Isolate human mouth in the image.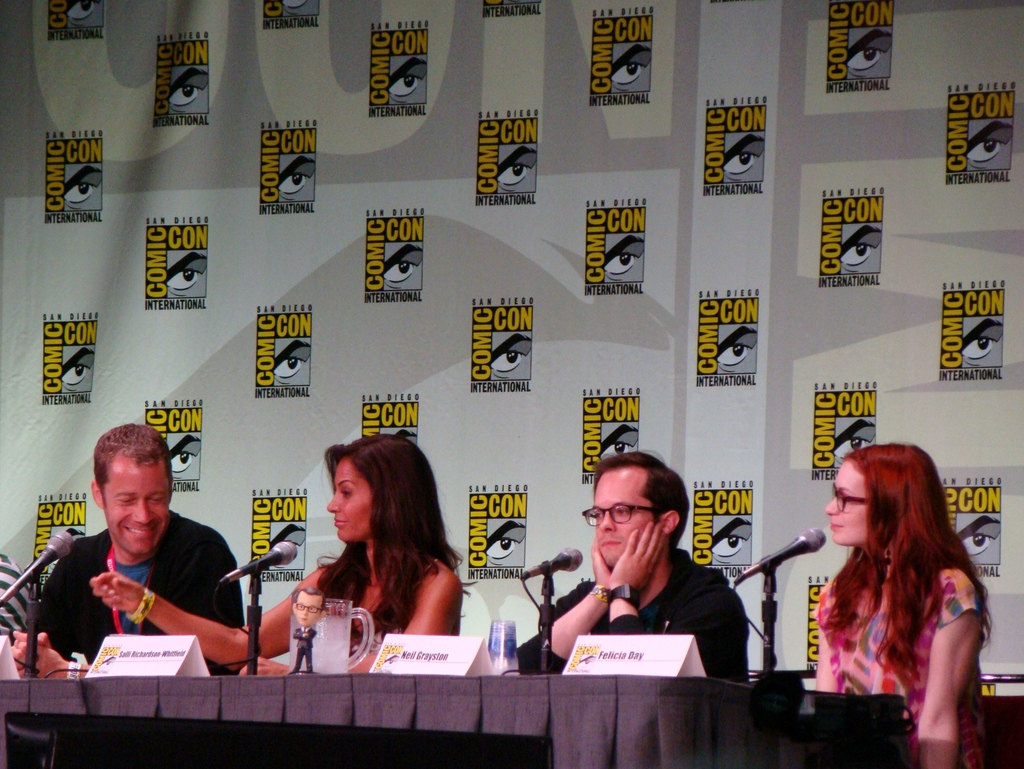
Isolated region: bbox=(125, 528, 155, 537).
